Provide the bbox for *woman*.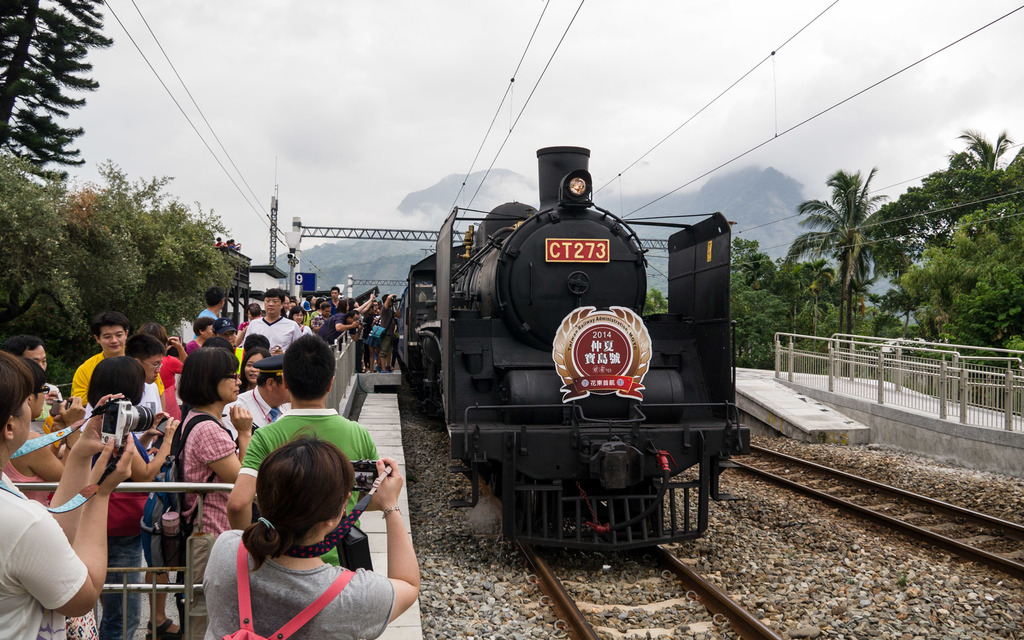
box=[172, 424, 410, 639].
